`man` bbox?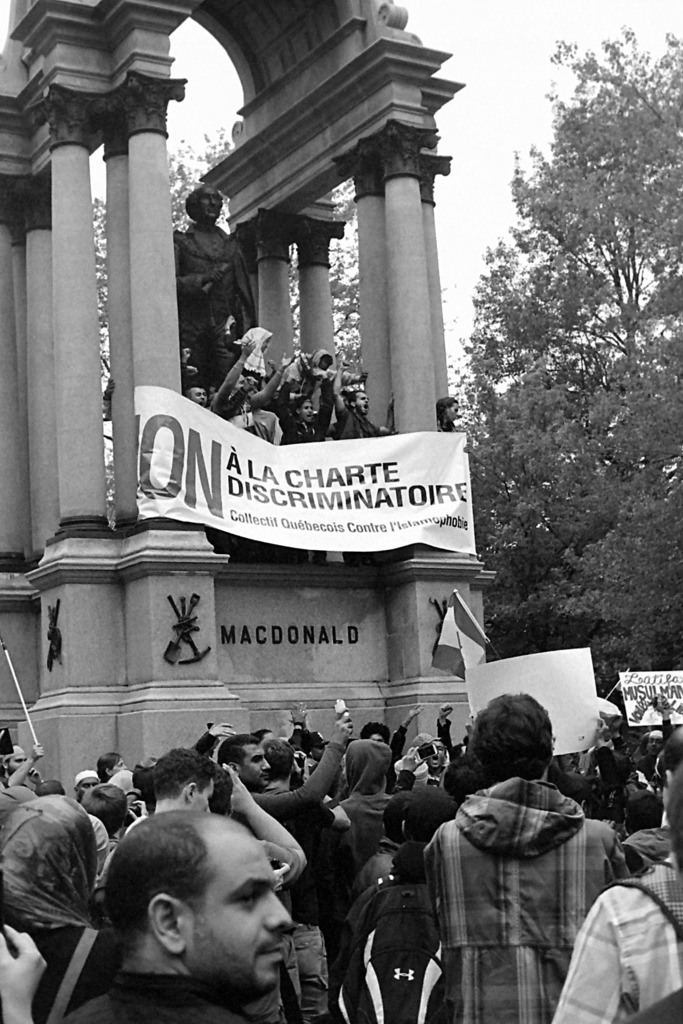
178/179/262/387
